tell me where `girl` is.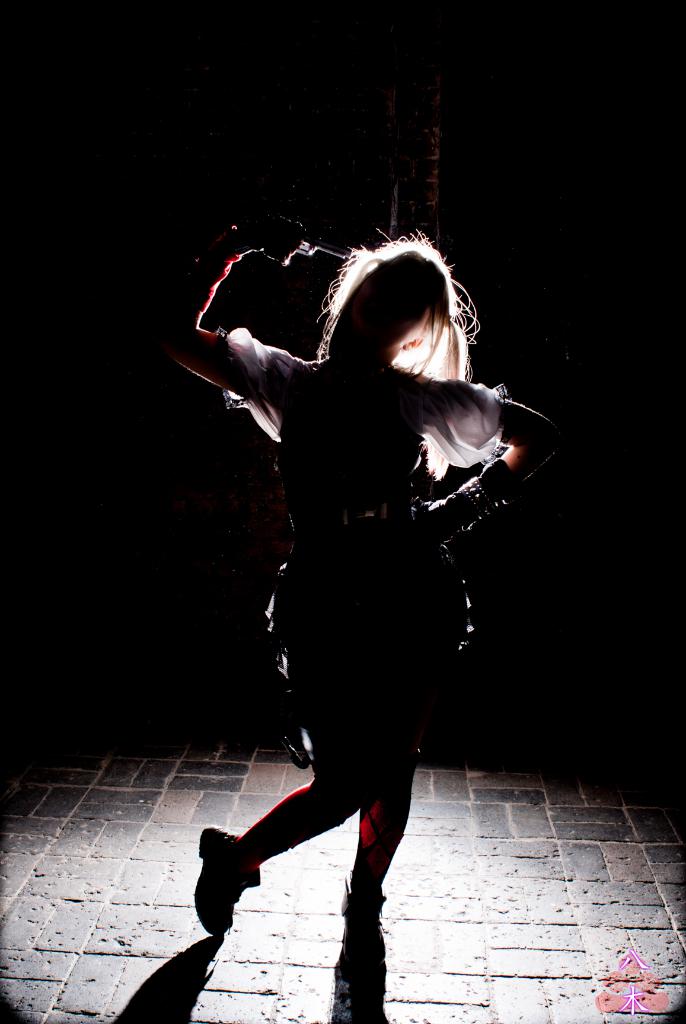
`girl` is at box=[161, 228, 559, 963].
